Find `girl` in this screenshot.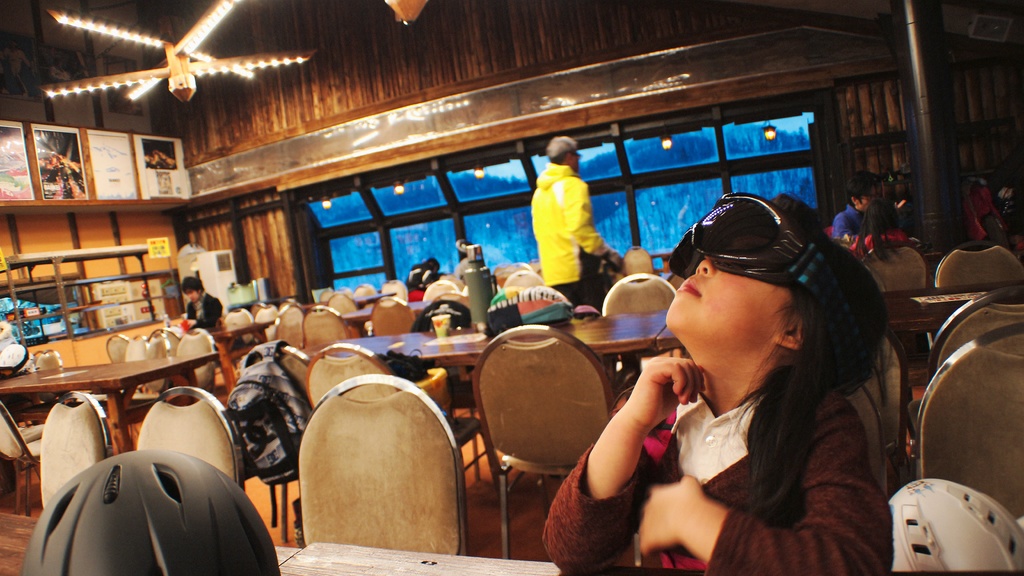
The bounding box for `girl` is x1=539, y1=181, x2=890, y2=575.
